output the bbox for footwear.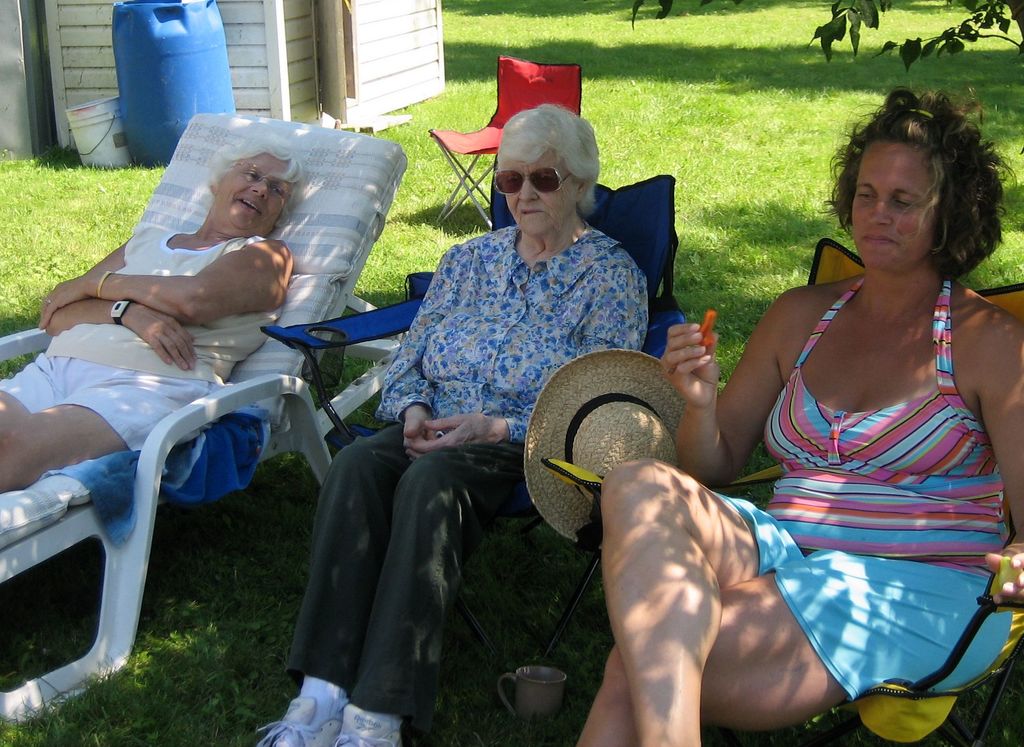
250:693:339:746.
